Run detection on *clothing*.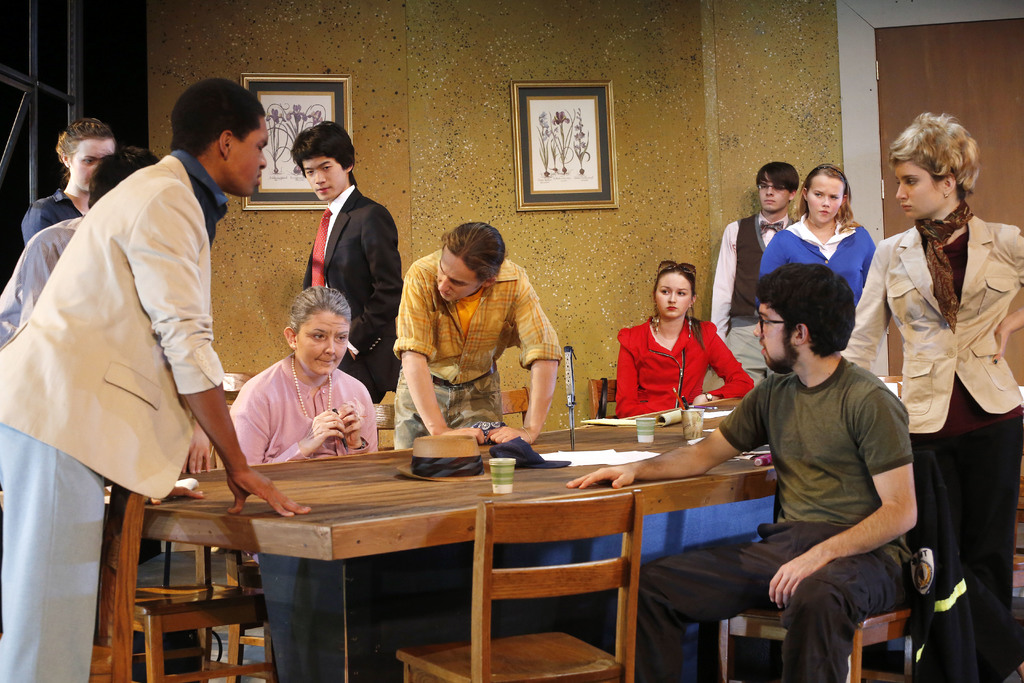
Result: crop(15, 179, 82, 243).
